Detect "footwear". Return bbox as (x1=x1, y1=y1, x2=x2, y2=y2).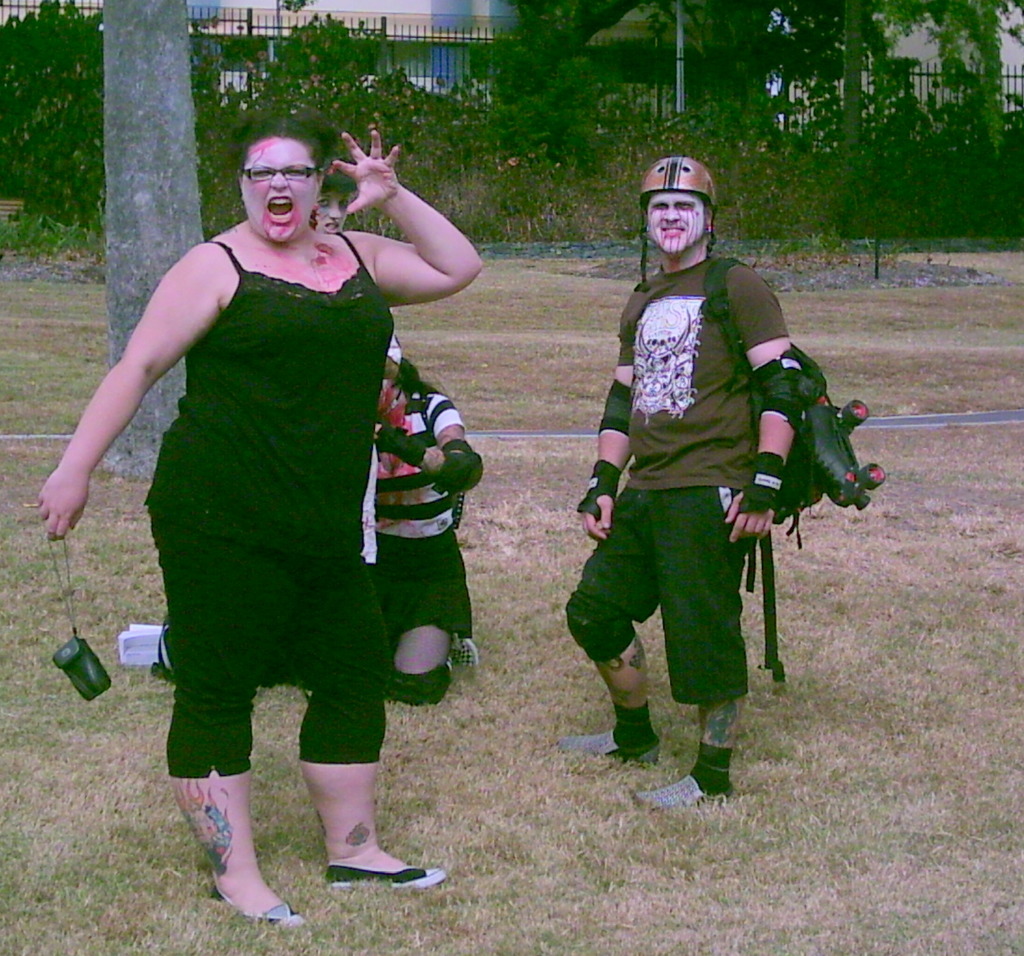
(x1=448, y1=637, x2=481, y2=671).
